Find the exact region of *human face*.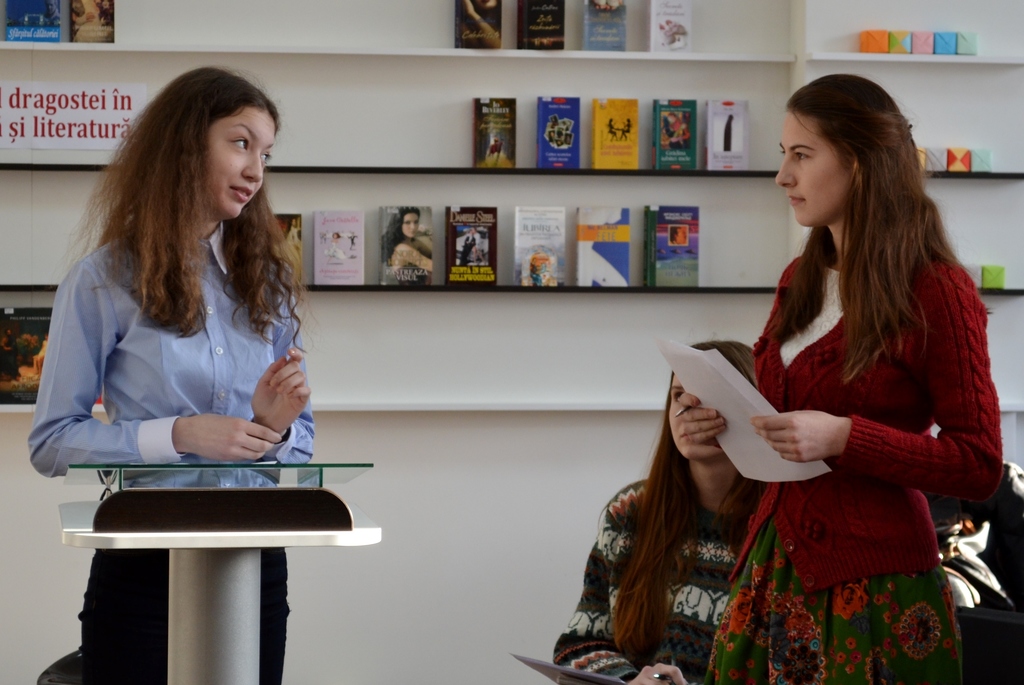
Exact region: 667/372/726/461.
